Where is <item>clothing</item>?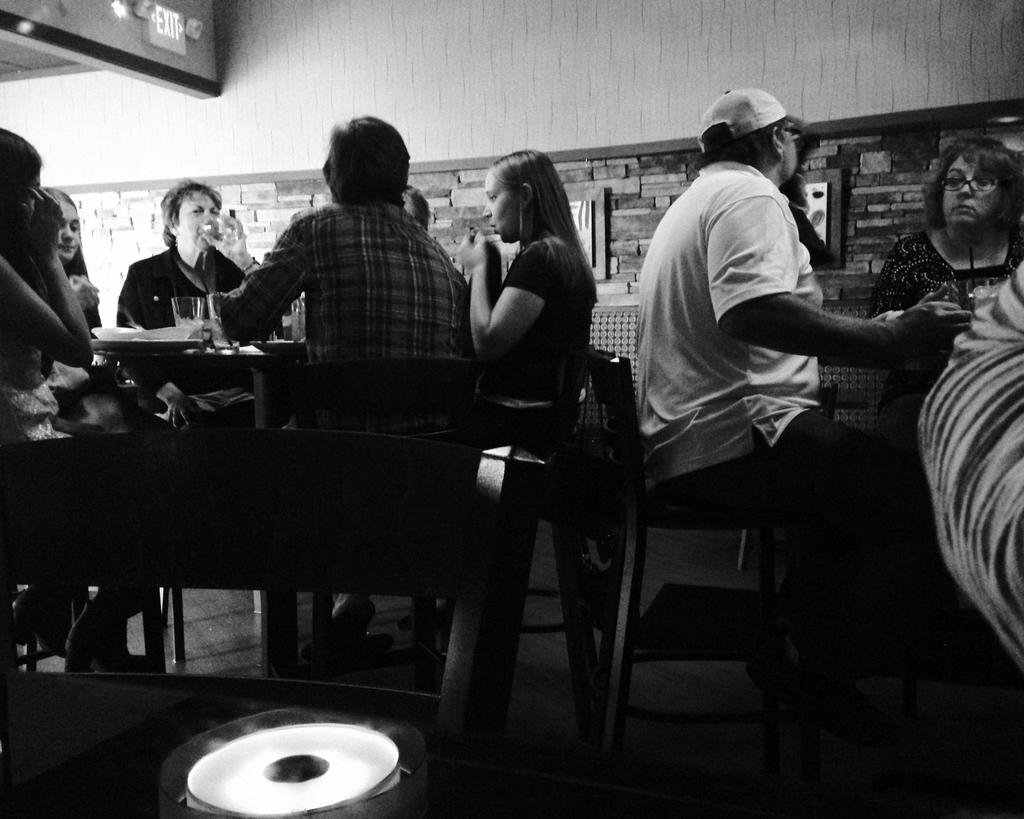
left=915, top=257, right=1023, bottom=669.
